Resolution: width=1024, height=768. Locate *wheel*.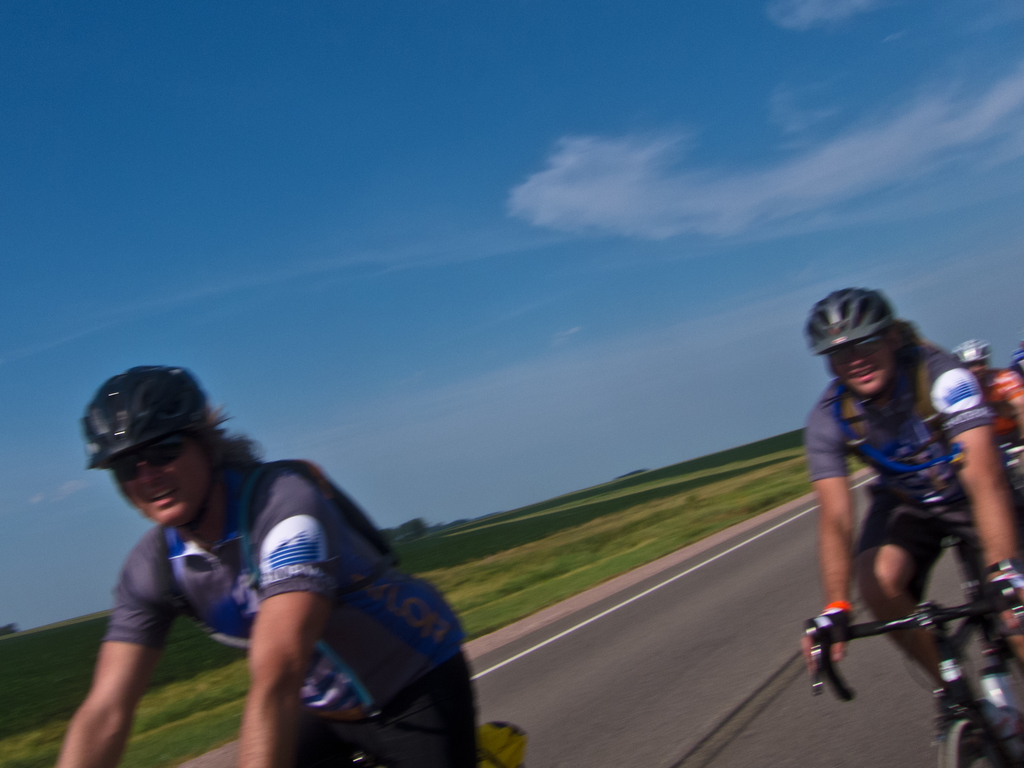
[936, 710, 1023, 767].
